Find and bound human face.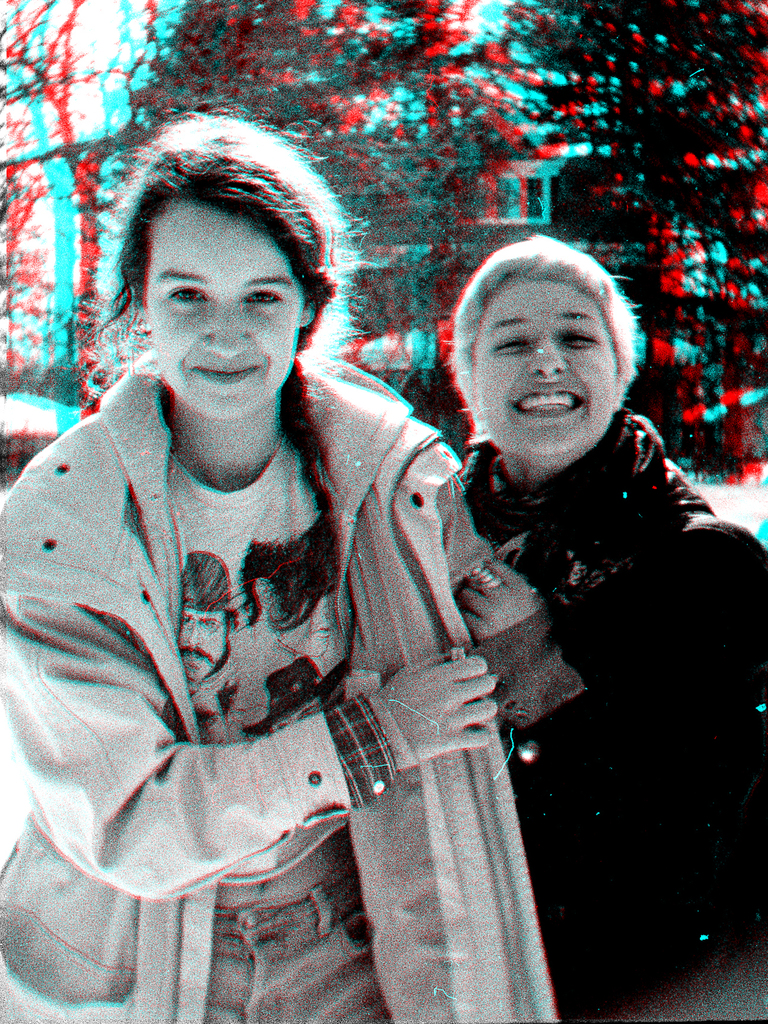
Bound: [left=472, top=282, right=631, bottom=465].
